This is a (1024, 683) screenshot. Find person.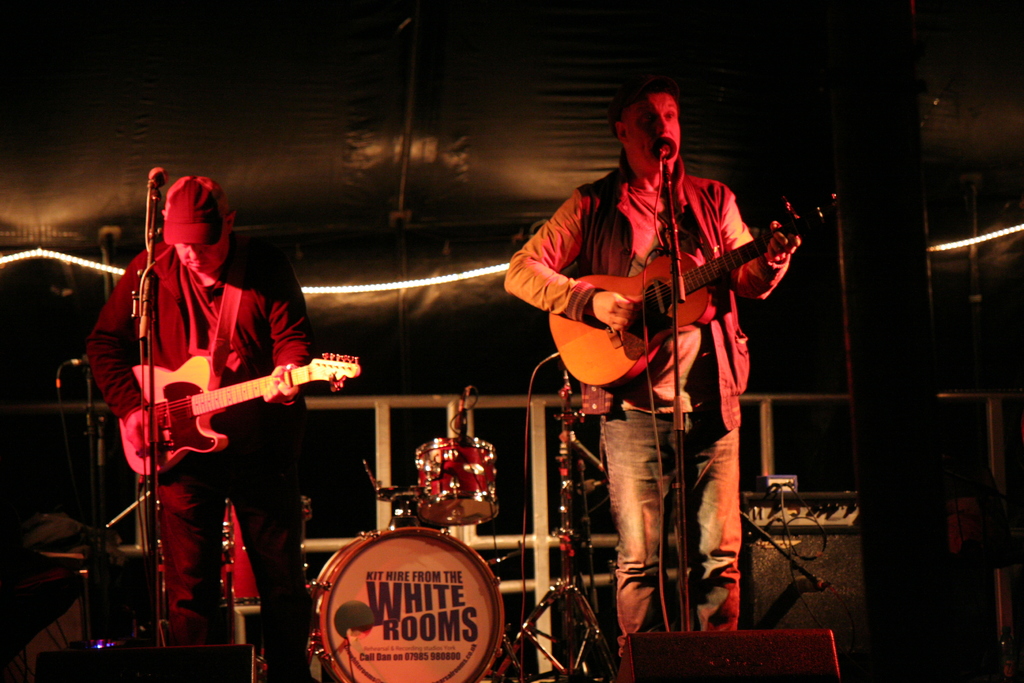
Bounding box: Rect(85, 172, 308, 682).
